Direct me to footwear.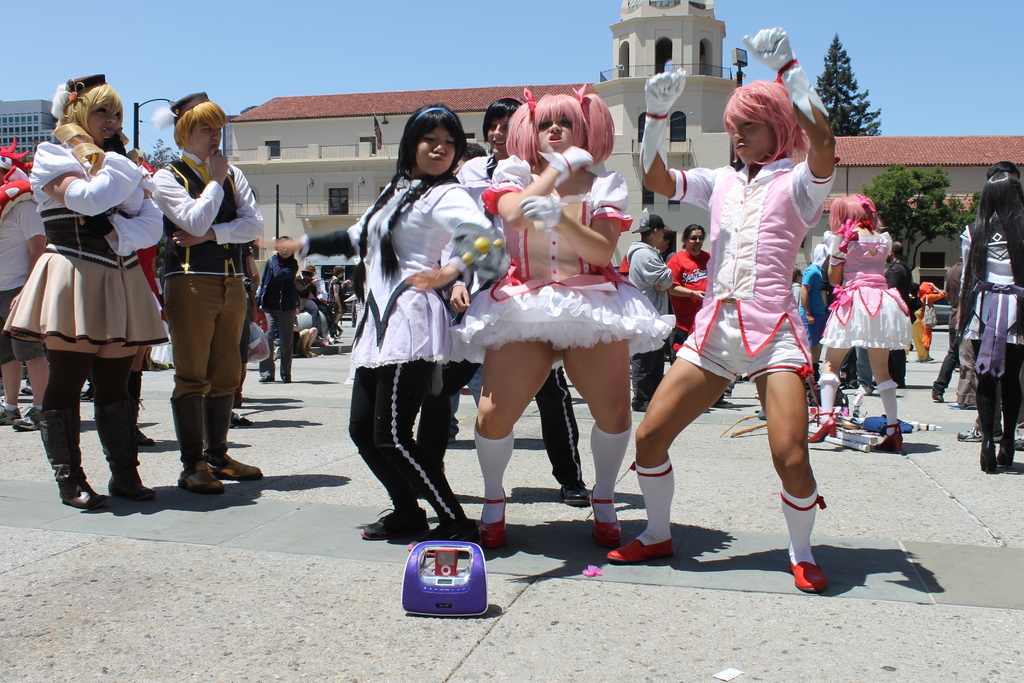
Direction: (x1=228, y1=411, x2=249, y2=425).
